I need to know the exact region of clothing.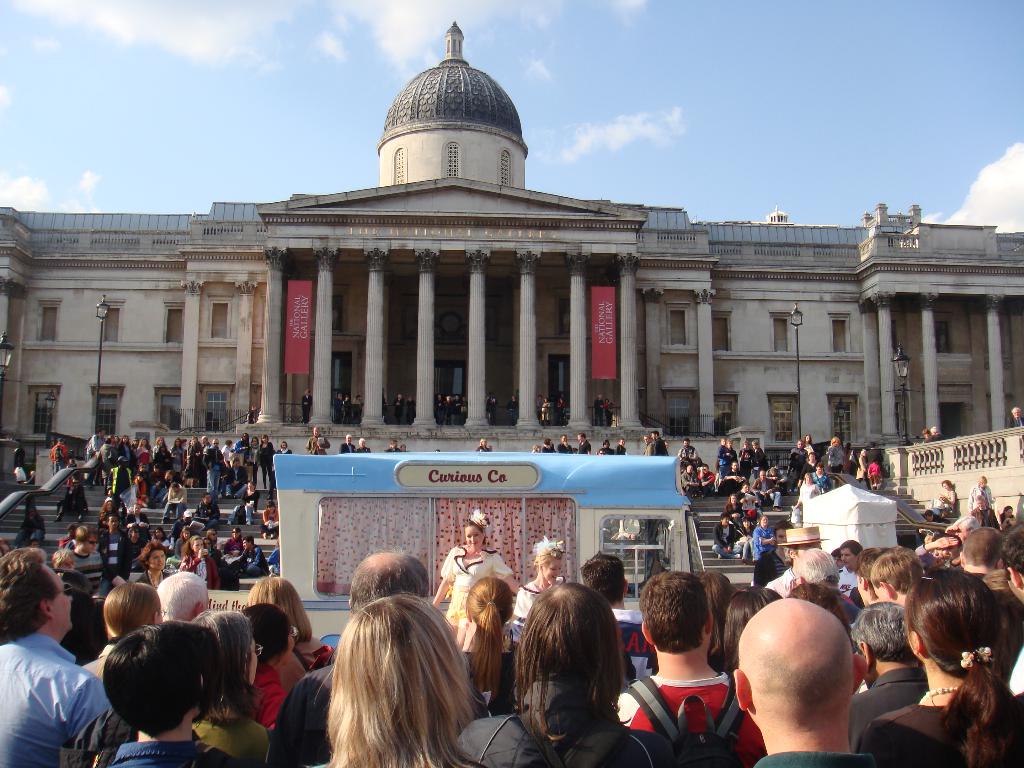
Region: 607:401:616:425.
